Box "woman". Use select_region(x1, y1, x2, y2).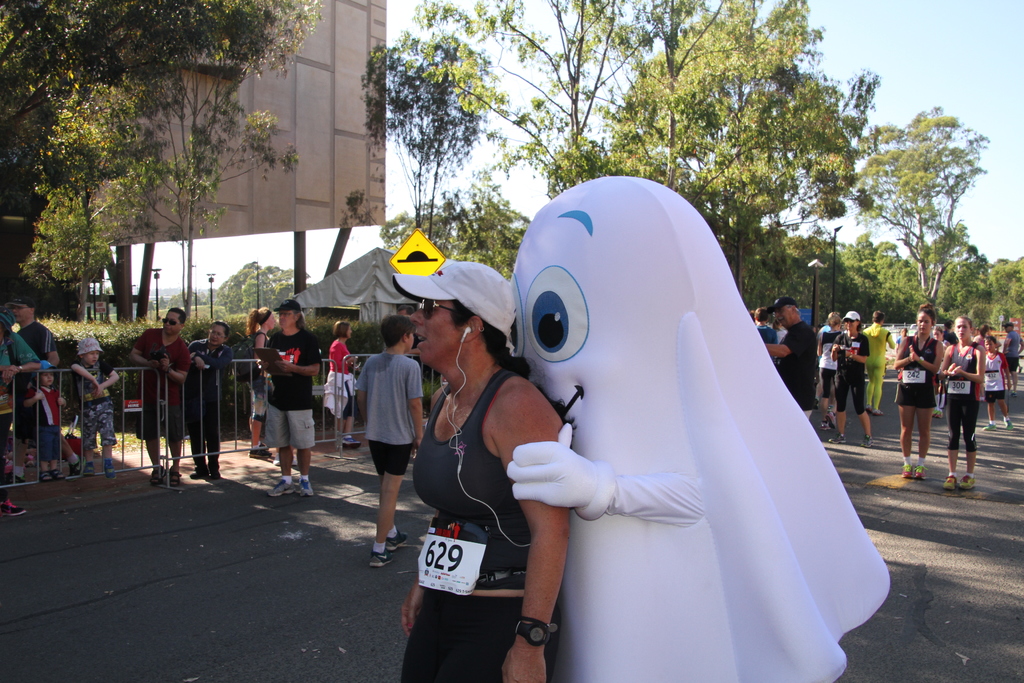
select_region(893, 301, 947, 477).
